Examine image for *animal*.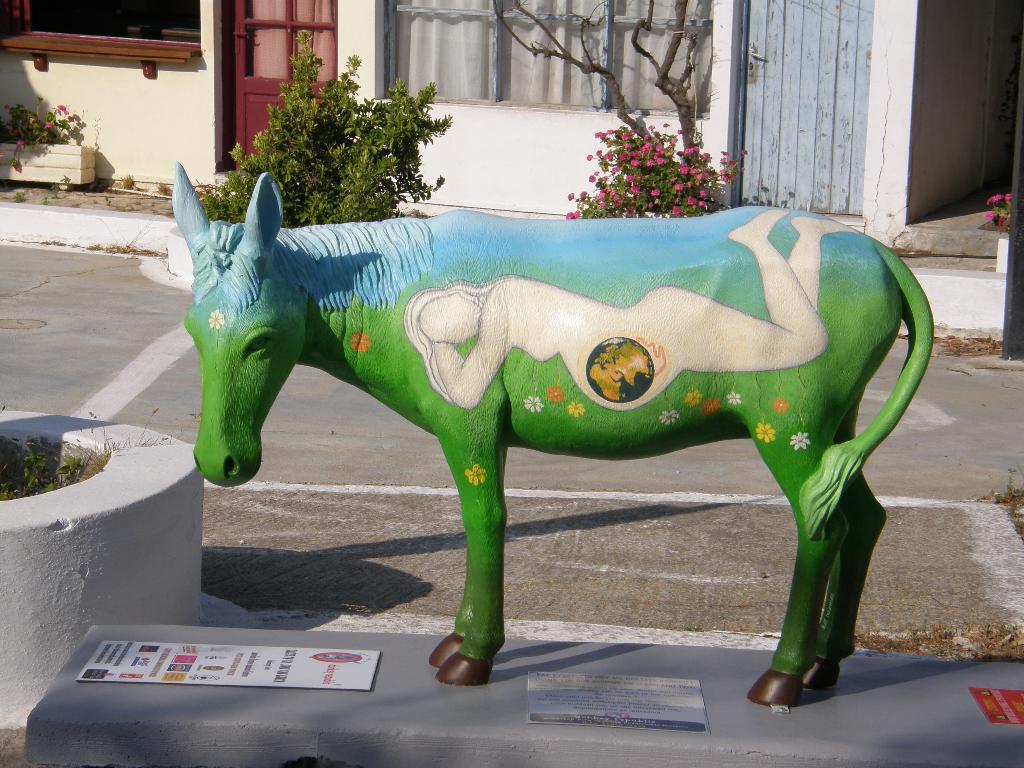
Examination result: select_region(166, 160, 933, 709).
